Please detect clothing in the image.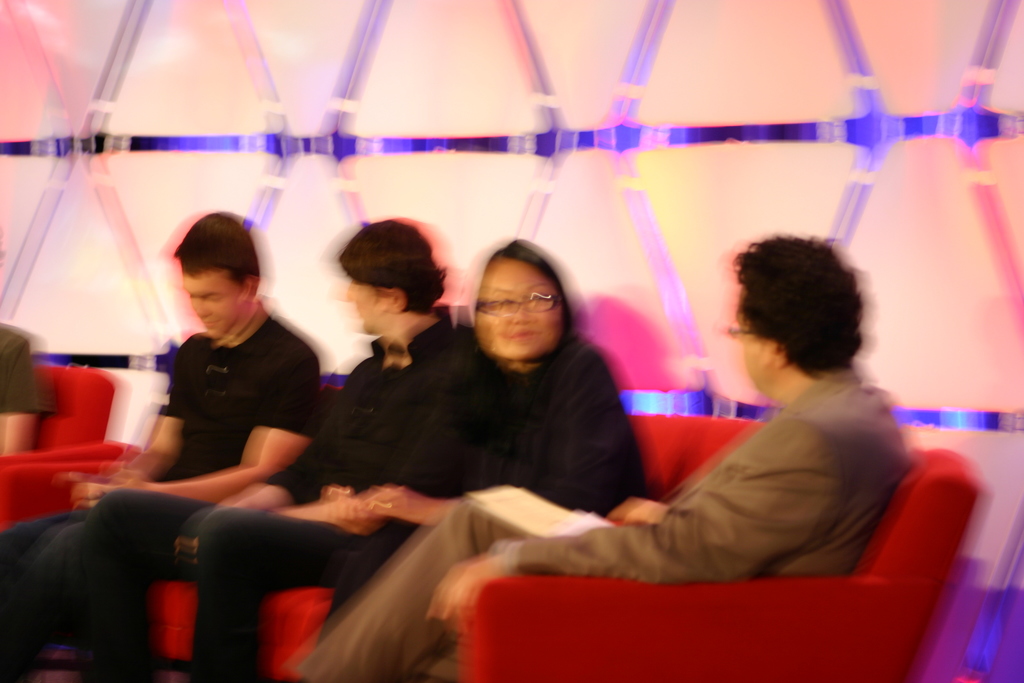
<region>304, 363, 910, 682</region>.
